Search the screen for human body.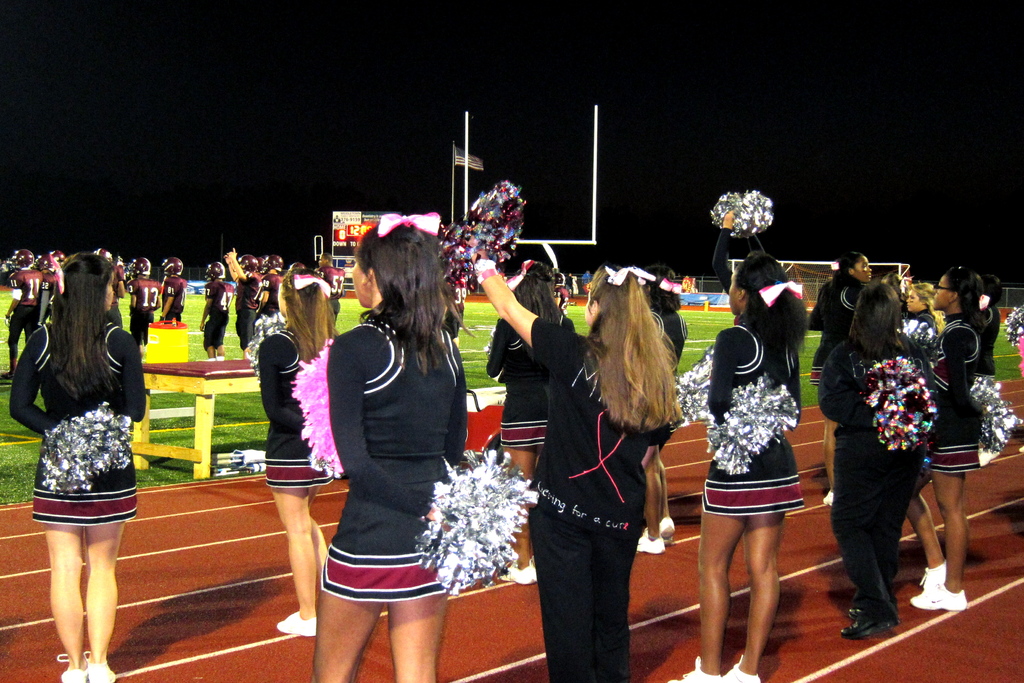
Found at [x1=255, y1=268, x2=338, y2=639].
